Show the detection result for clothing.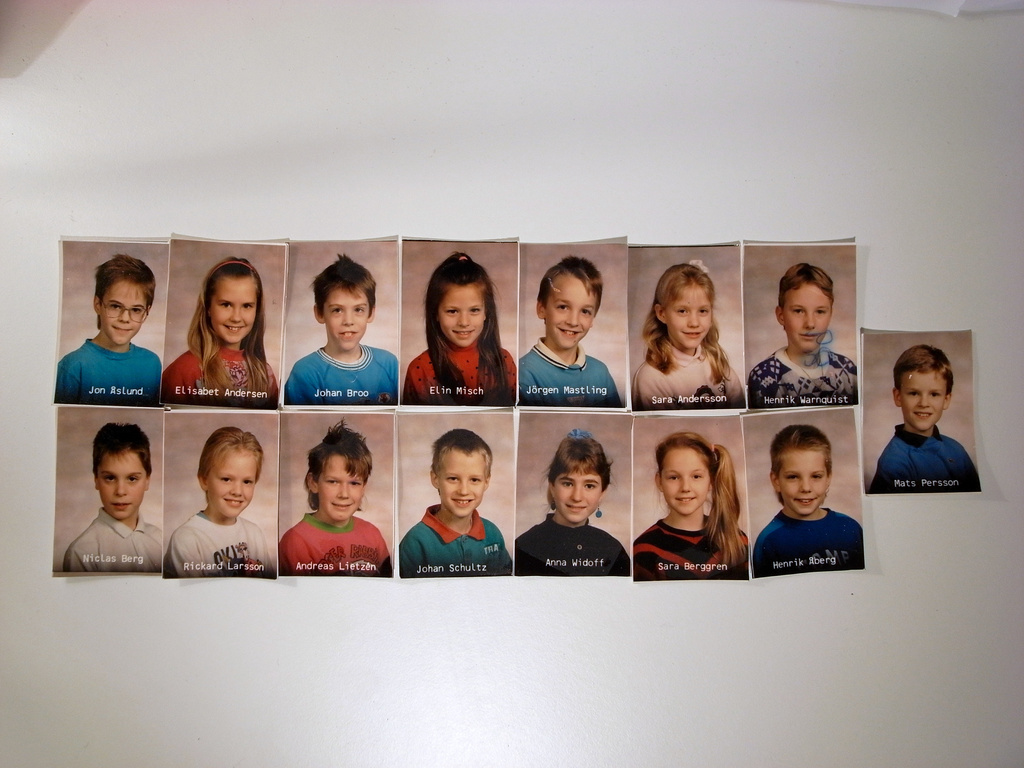
<bbox>627, 328, 746, 411</bbox>.
